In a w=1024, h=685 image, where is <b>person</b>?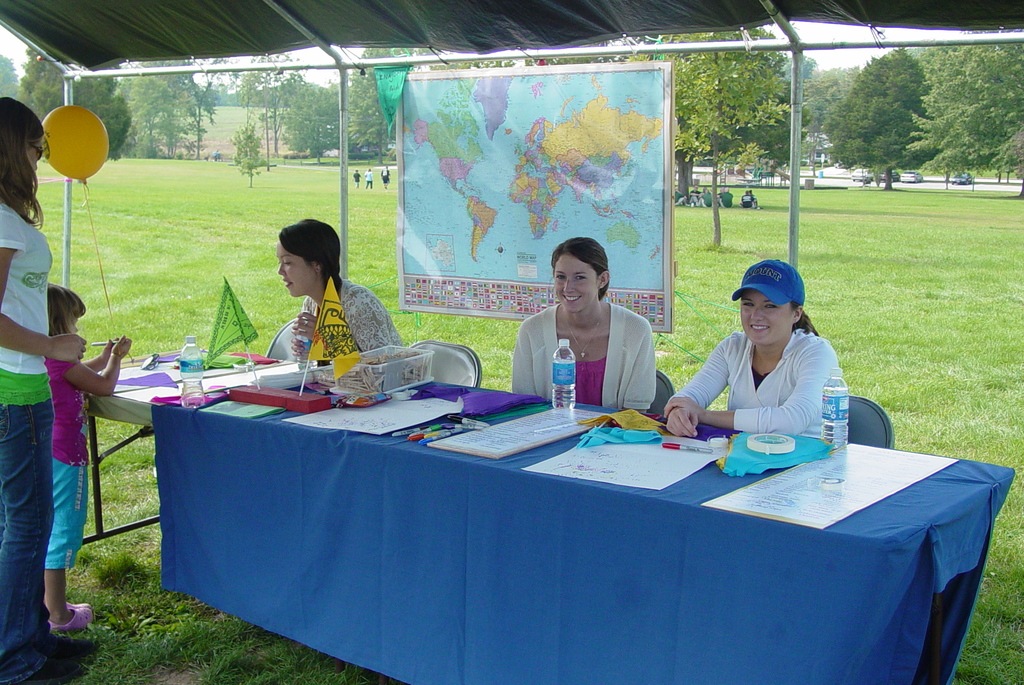
select_region(40, 279, 132, 630).
